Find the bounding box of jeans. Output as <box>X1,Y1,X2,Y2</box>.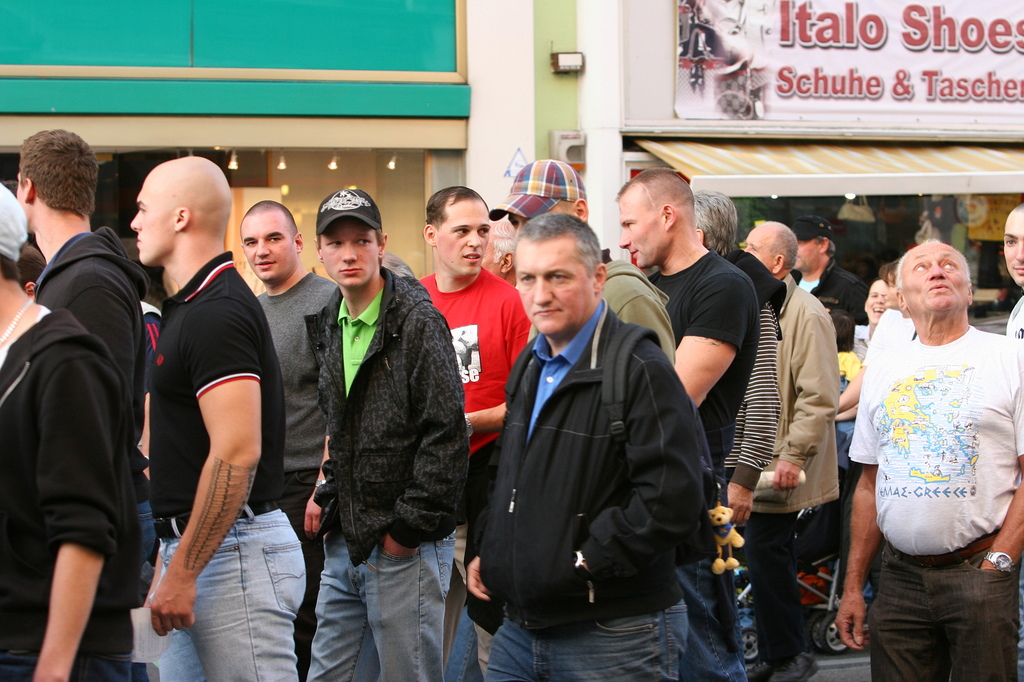
<box>321,535,447,681</box>.
